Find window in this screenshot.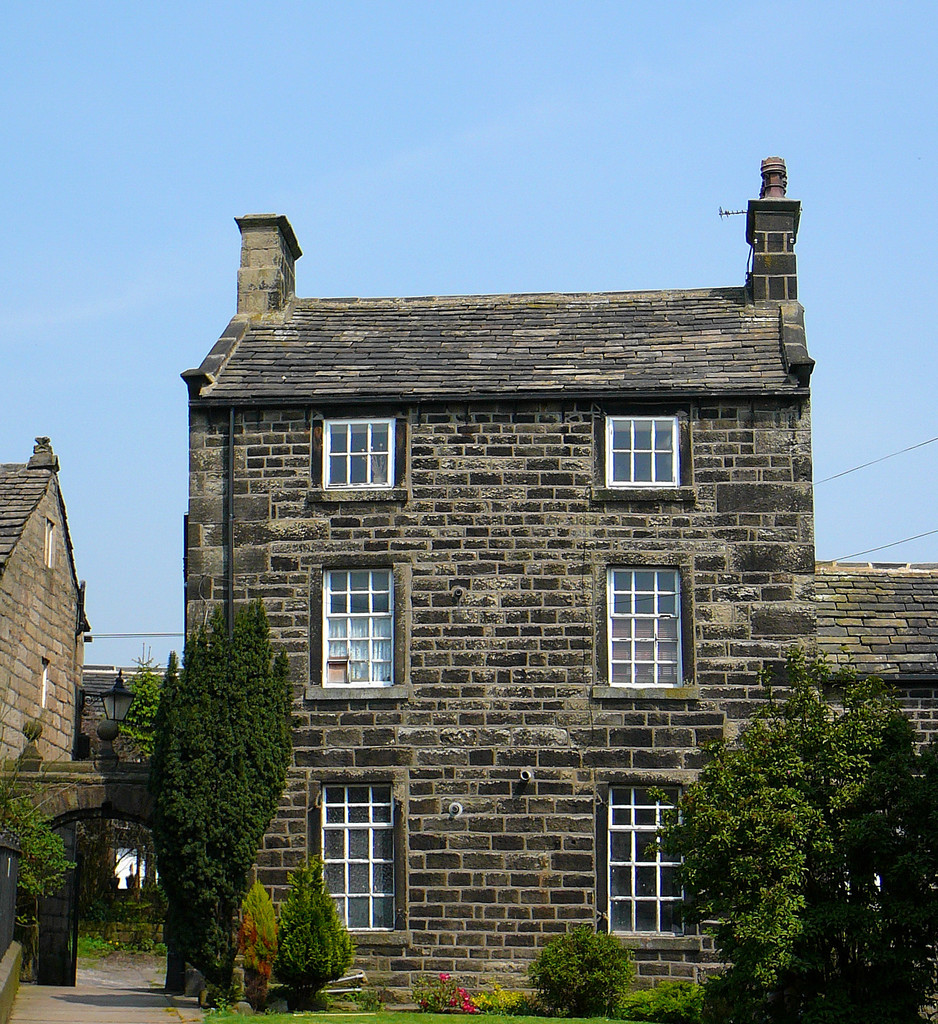
The bounding box for window is (left=603, top=567, right=696, bottom=686).
